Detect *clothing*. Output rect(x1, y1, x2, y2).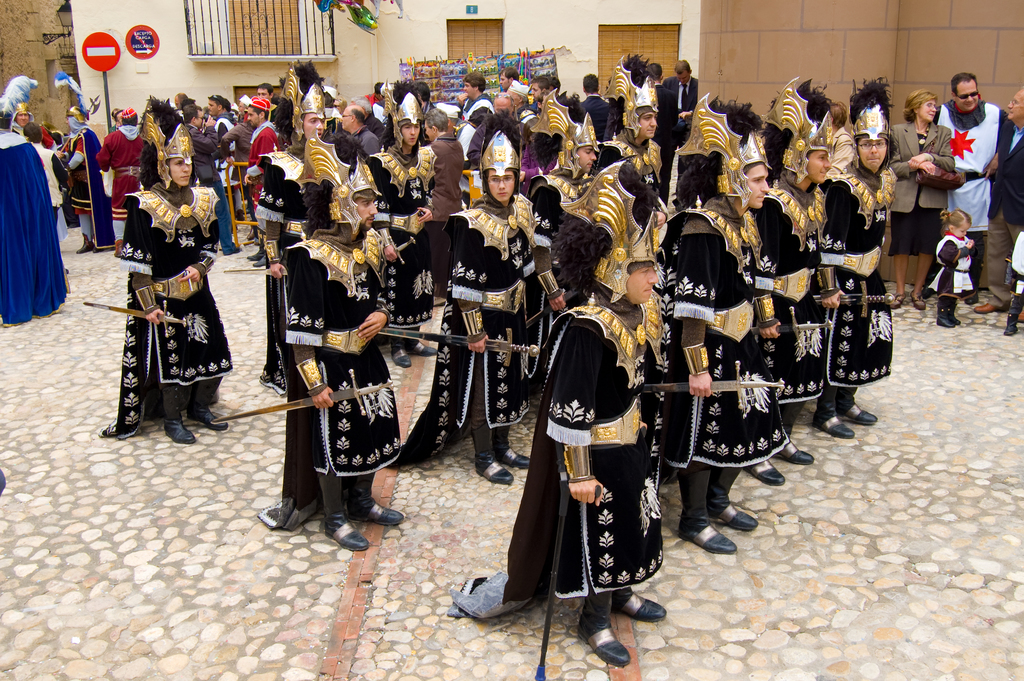
rect(214, 103, 243, 220).
